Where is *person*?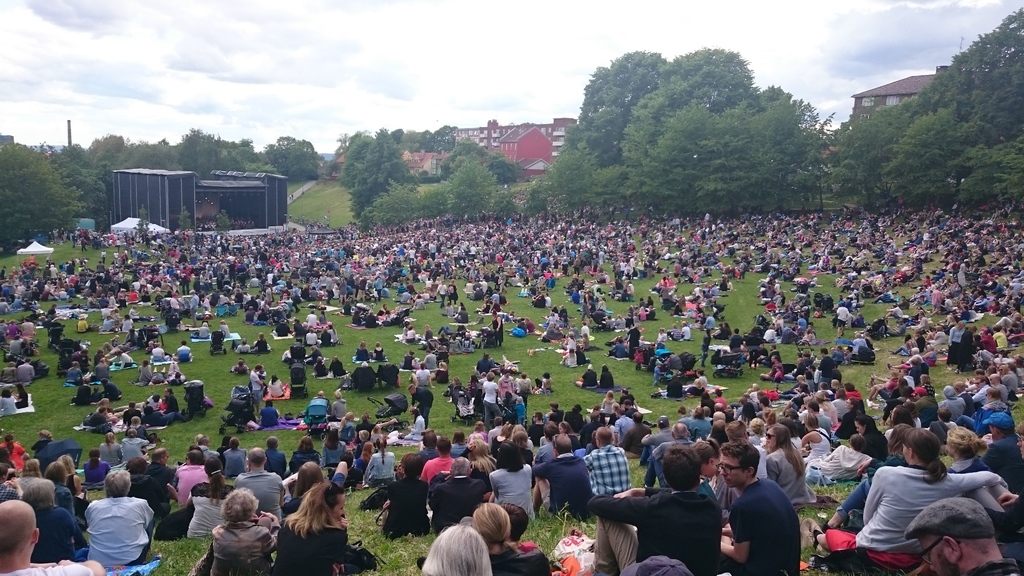
842:342:853:364.
